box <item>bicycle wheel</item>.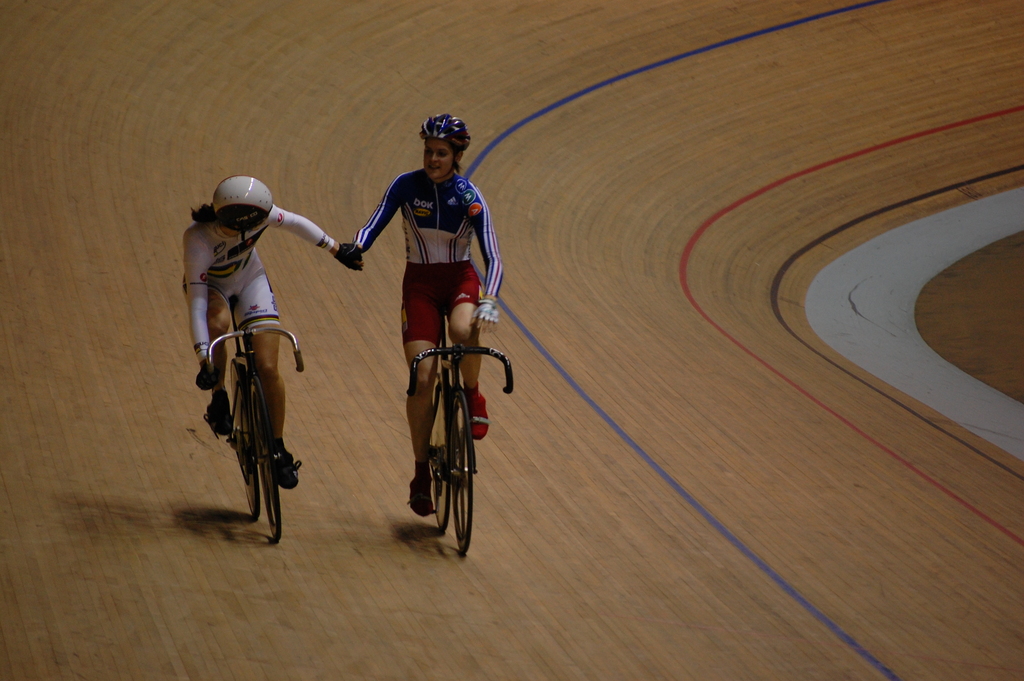
pyautogui.locateOnScreen(229, 359, 263, 518).
